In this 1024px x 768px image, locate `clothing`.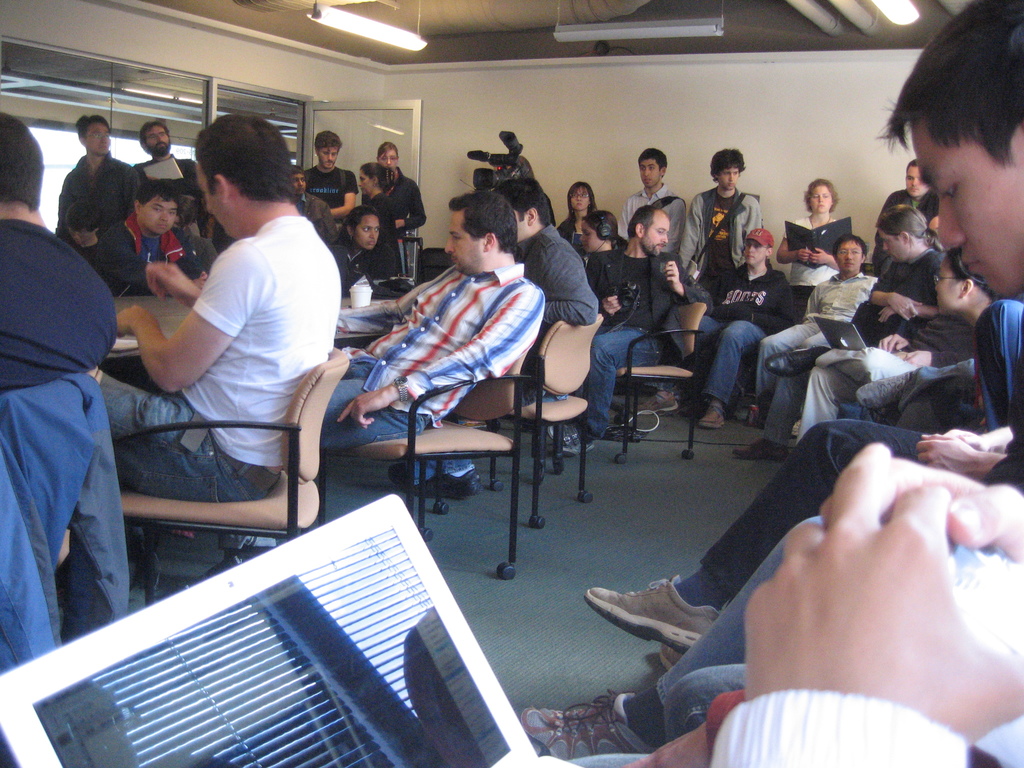
Bounding box: <bbox>656, 666, 753, 734</bbox>.
